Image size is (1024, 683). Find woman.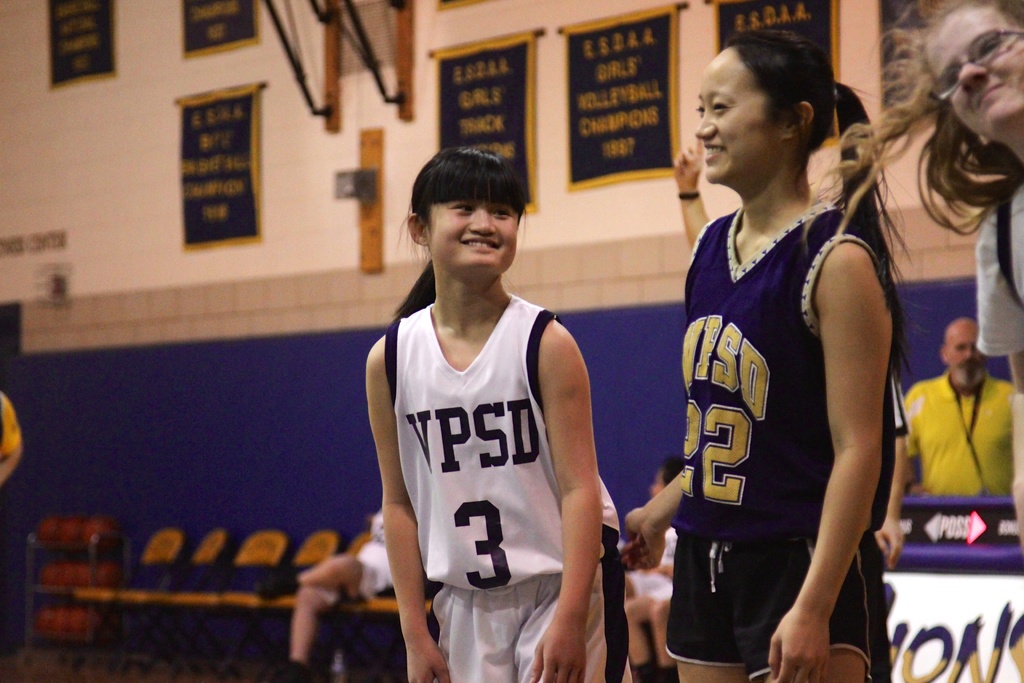
(364,145,628,682).
